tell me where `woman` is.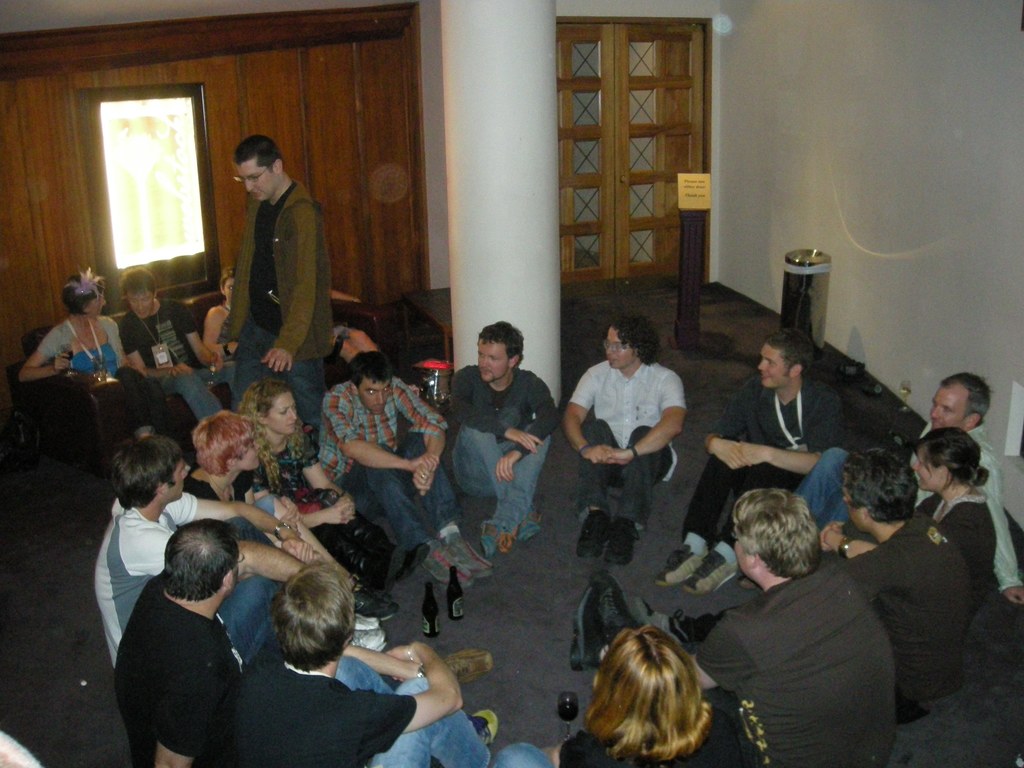
`woman` is at (183, 411, 402, 623).
